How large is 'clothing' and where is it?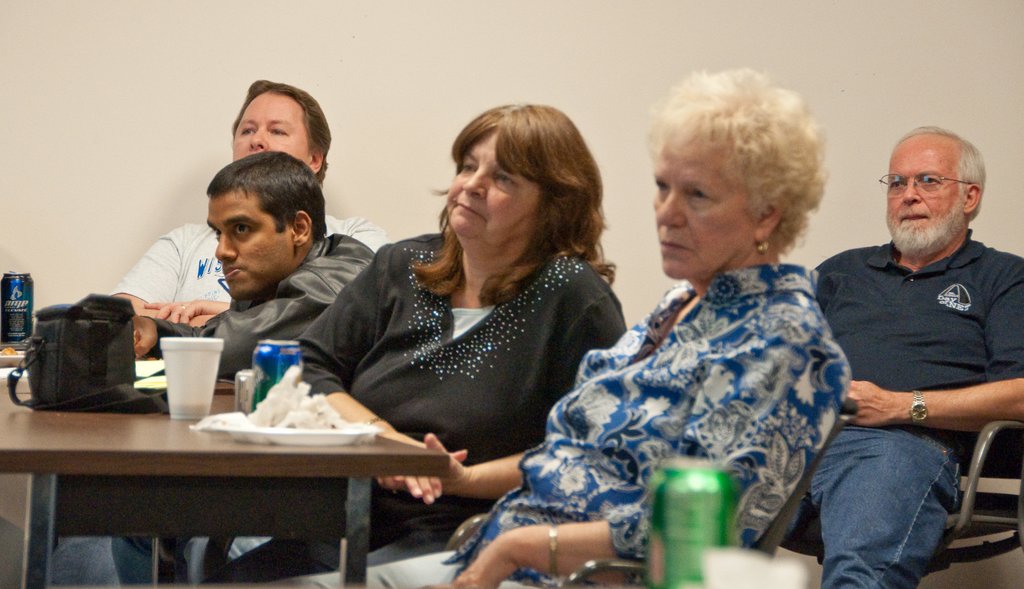
Bounding box: [49, 213, 390, 588].
